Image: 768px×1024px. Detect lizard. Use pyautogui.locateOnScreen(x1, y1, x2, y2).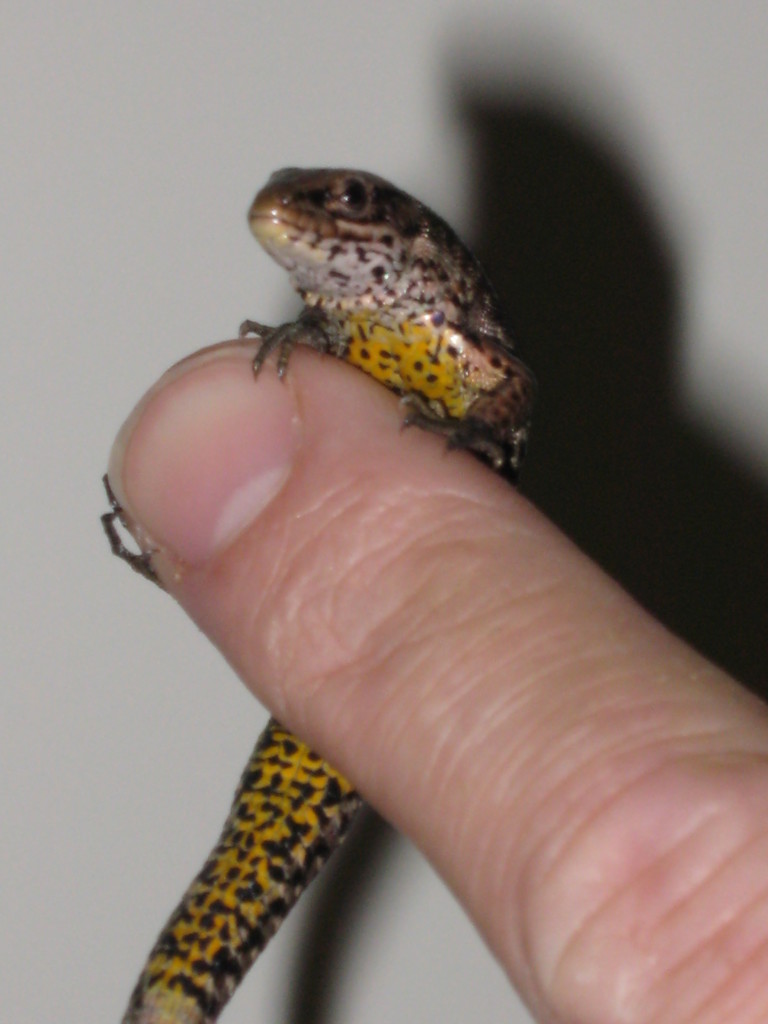
pyautogui.locateOnScreen(101, 164, 533, 1023).
